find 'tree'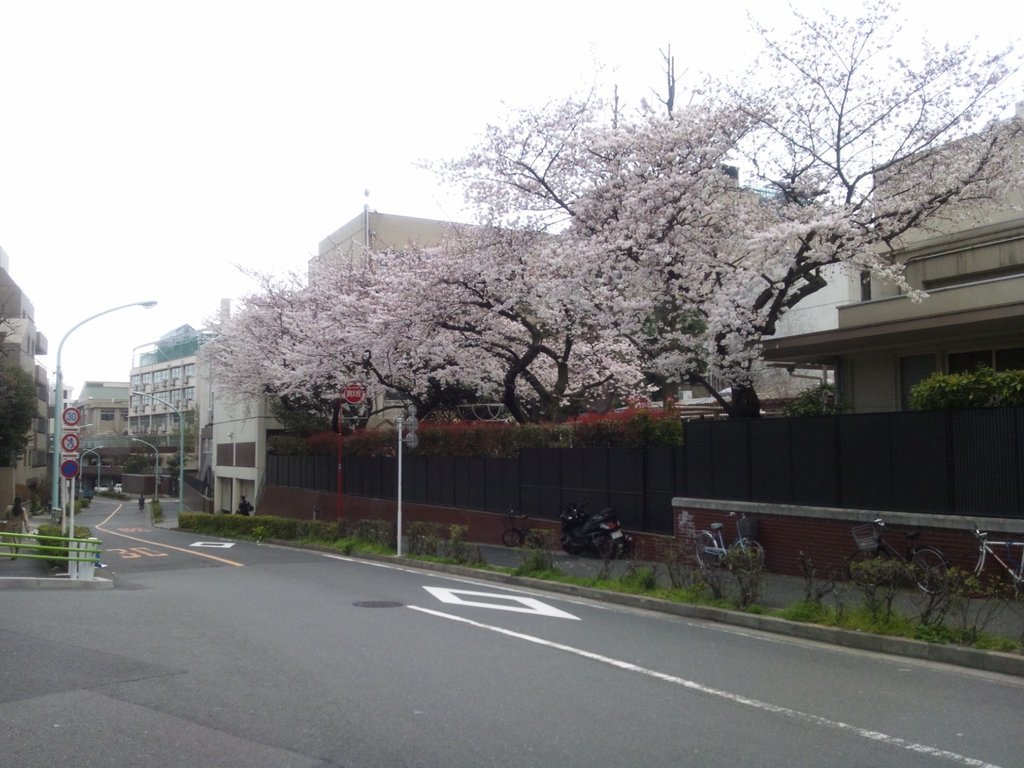
box=[119, 440, 162, 469]
